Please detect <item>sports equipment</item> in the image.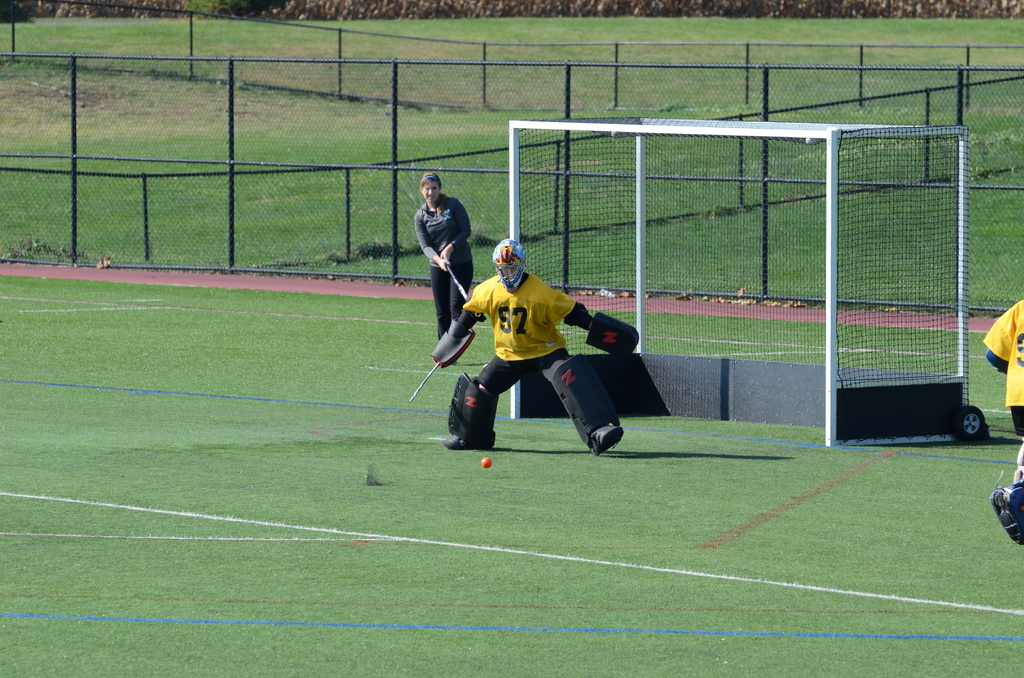
l=408, t=362, r=438, b=401.
